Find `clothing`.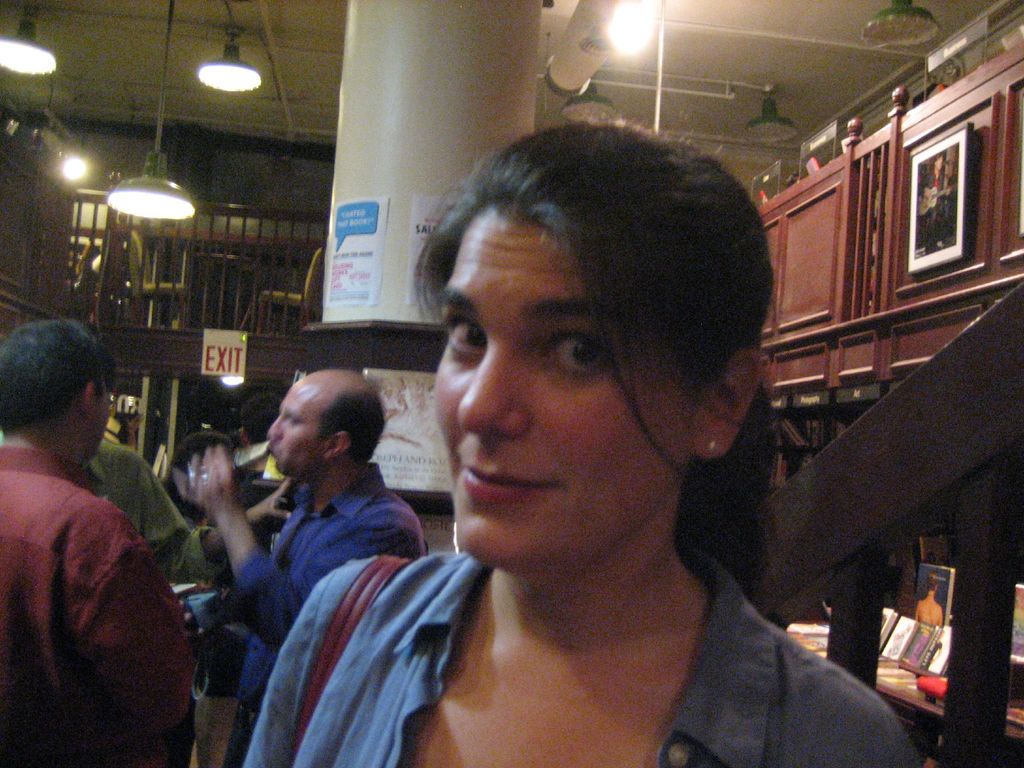
84,430,245,590.
